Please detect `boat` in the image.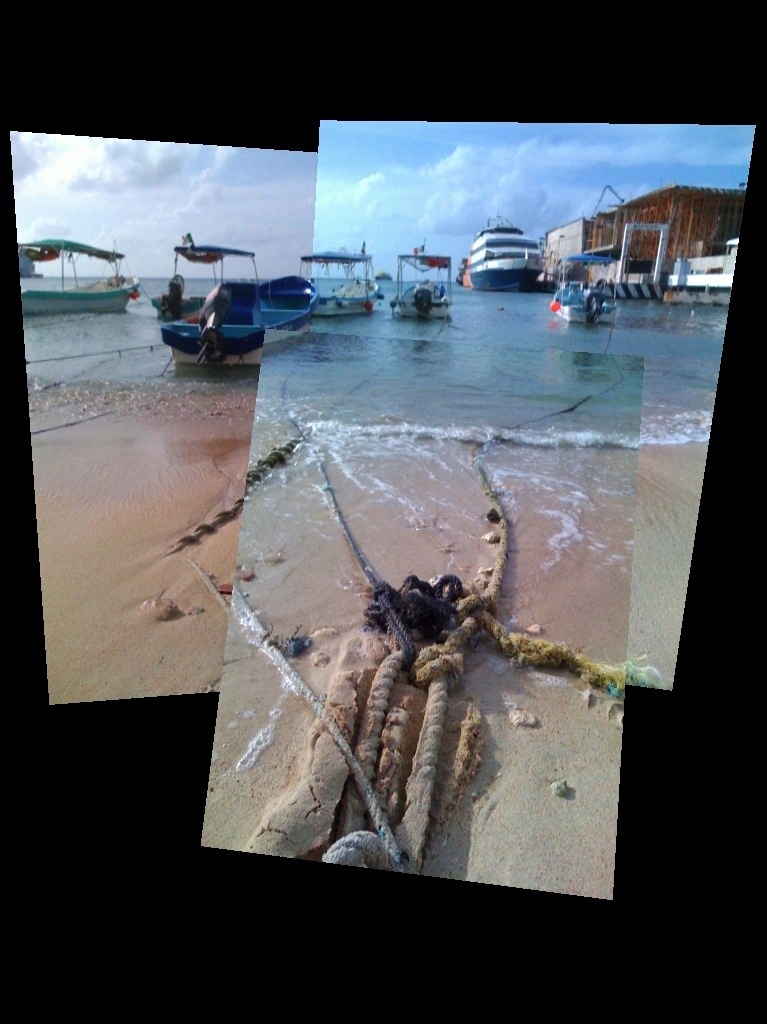
crop(553, 254, 613, 316).
